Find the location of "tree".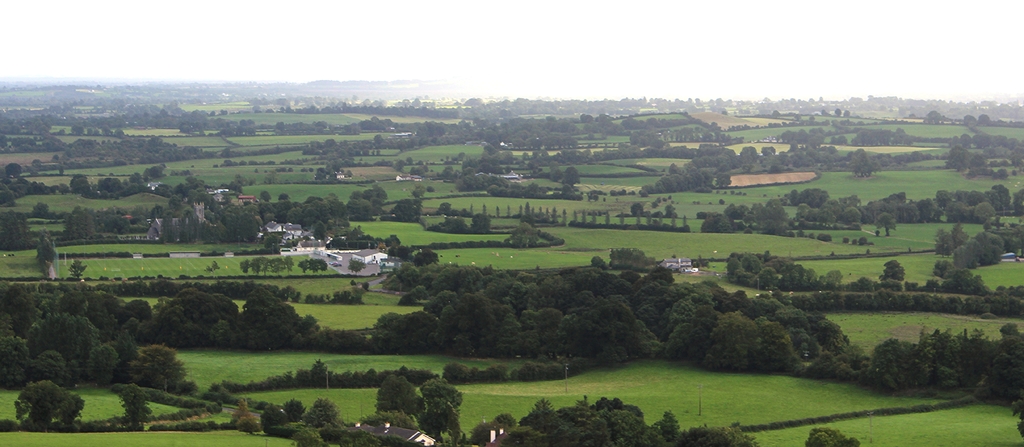
Location: region(442, 360, 467, 384).
